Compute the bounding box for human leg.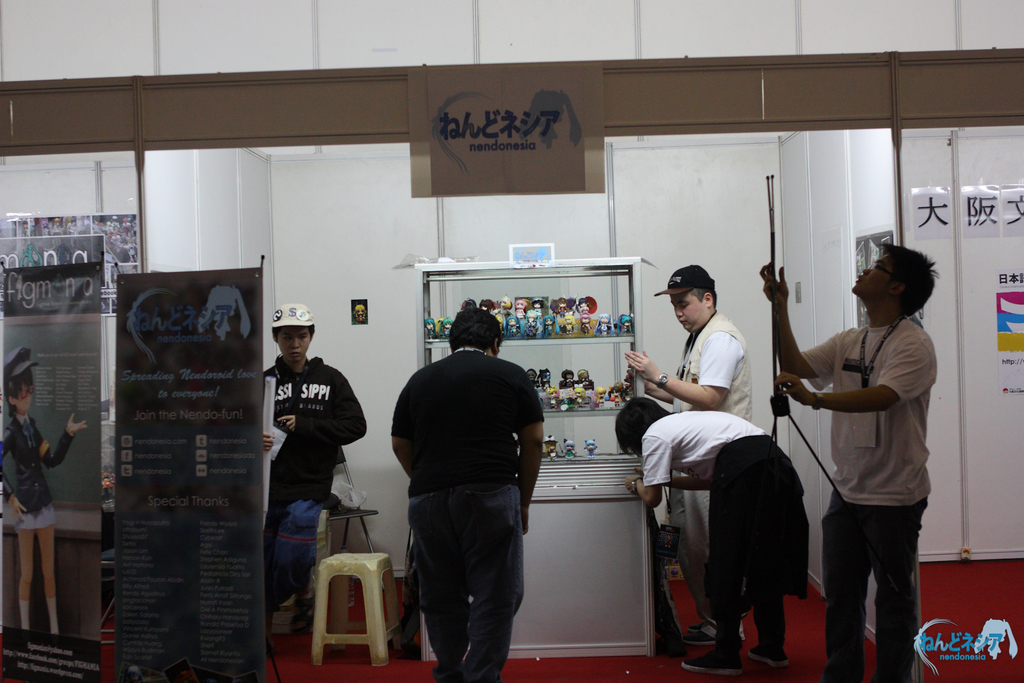
locate(677, 595, 749, 667).
